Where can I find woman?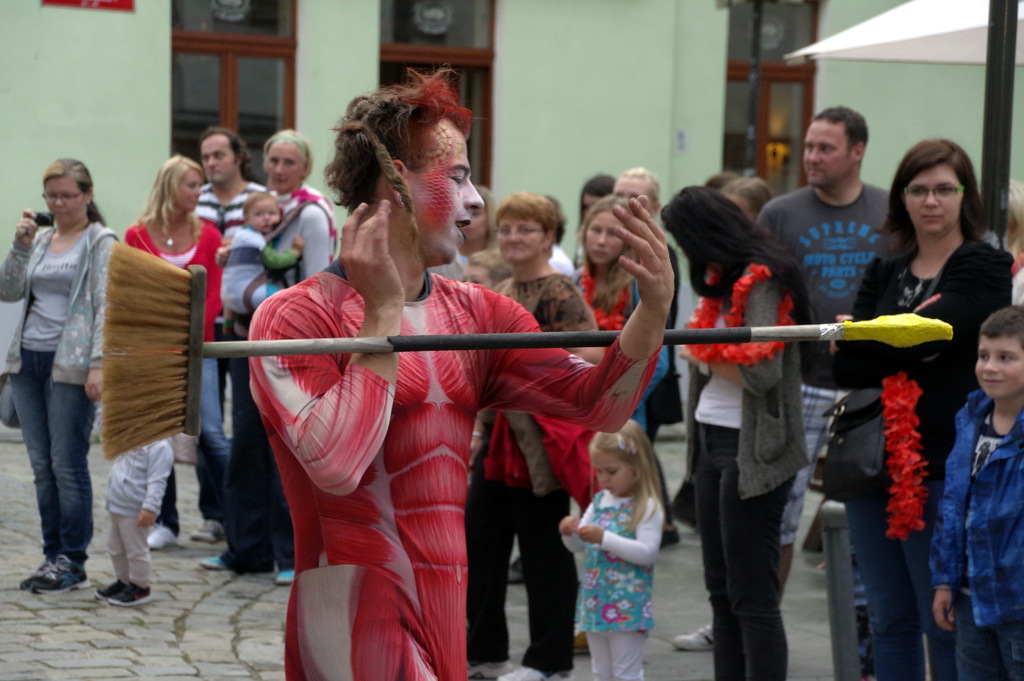
You can find it at left=571, top=193, right=664, bottom=654.
